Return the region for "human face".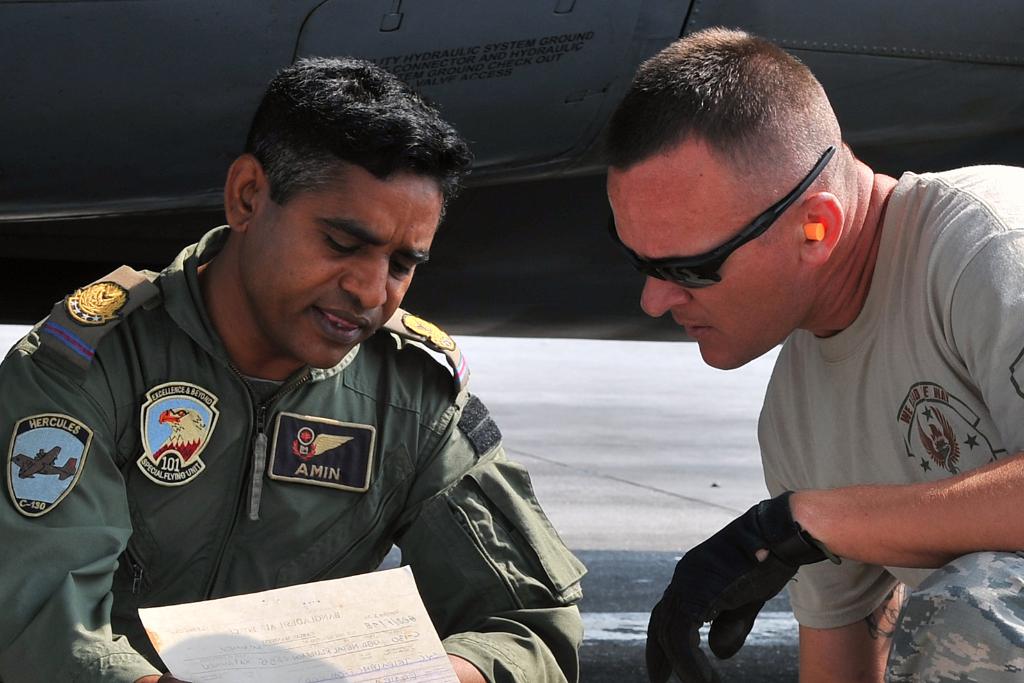
608,172,815,372.
